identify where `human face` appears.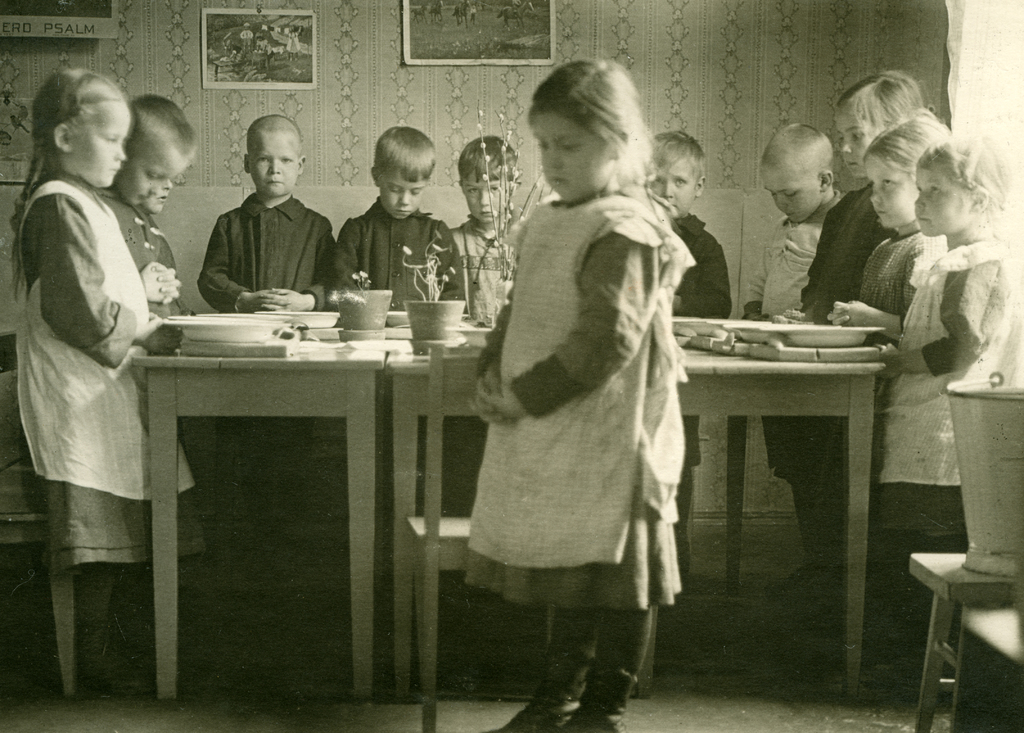
Appears at select_region(249, 136, 294, 194).
